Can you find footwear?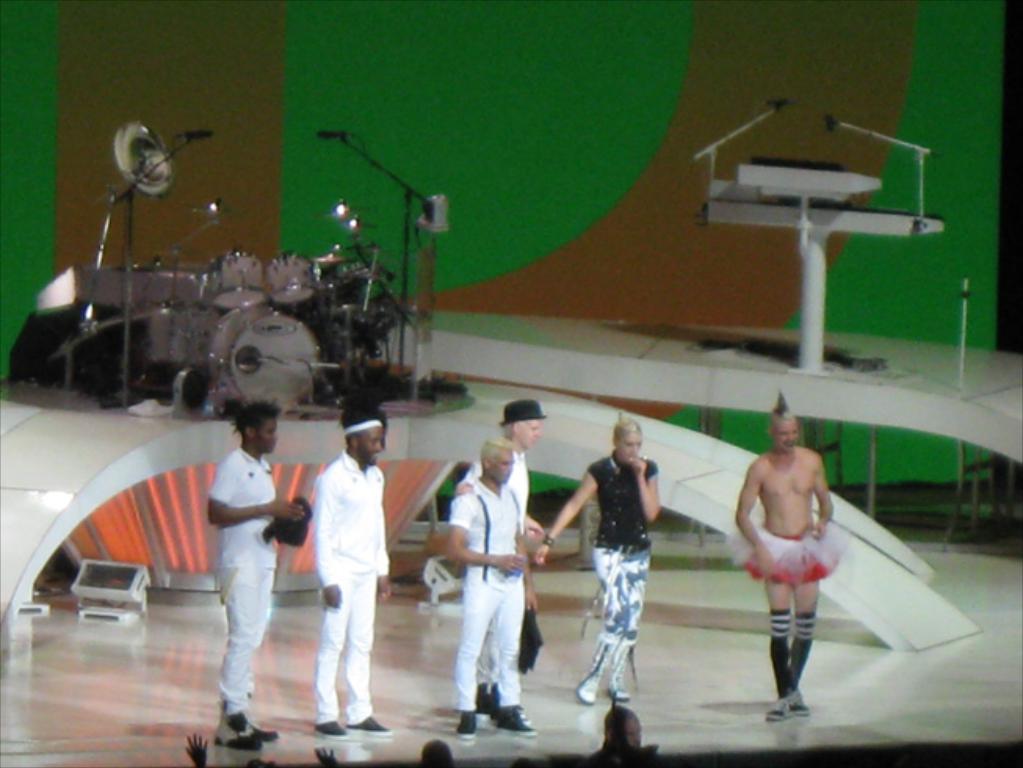
Yes, bounding box: box=[218, 707, 260, 749].
